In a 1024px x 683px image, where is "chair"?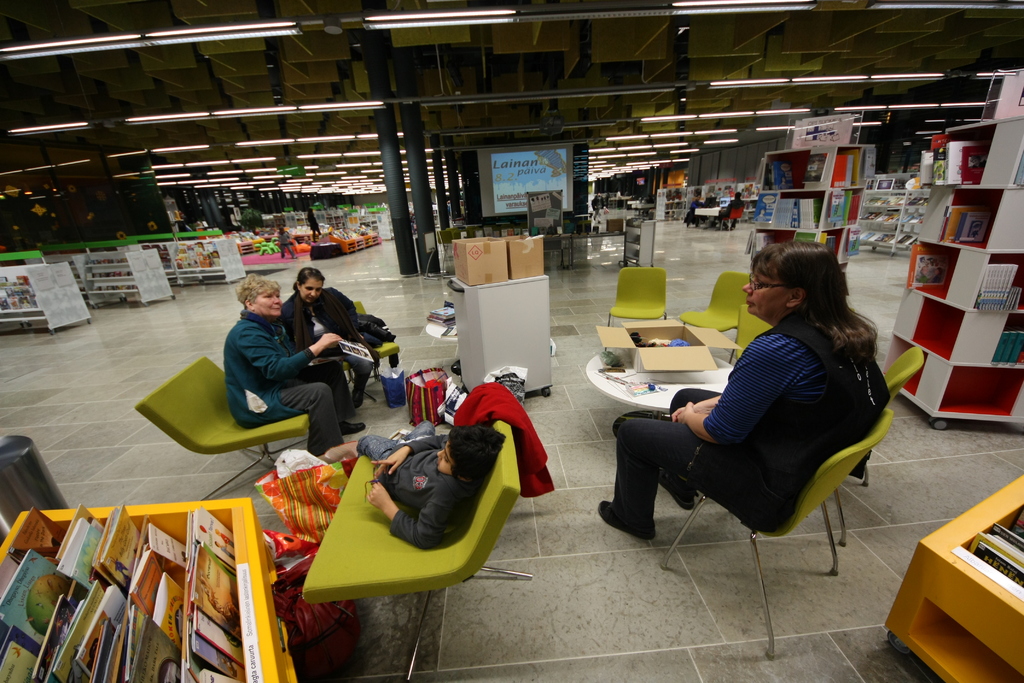
l=719, t=207, r=742, b=231.
